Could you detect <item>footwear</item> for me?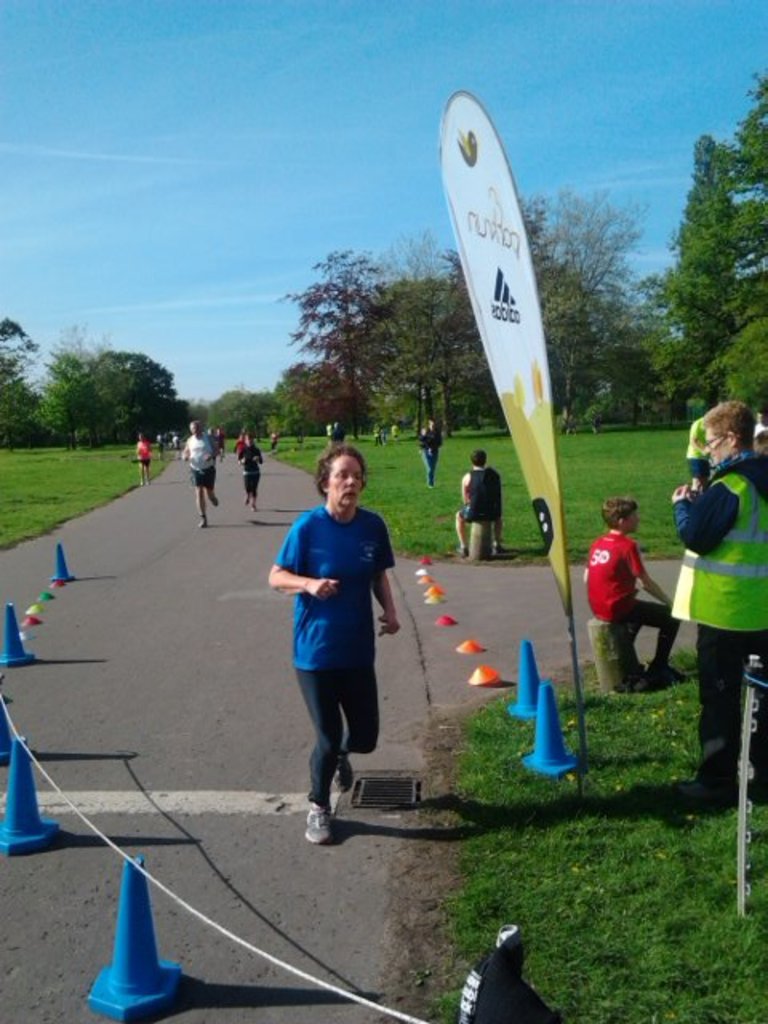
Detection result: bbox=[195, 515, 210, 534].
